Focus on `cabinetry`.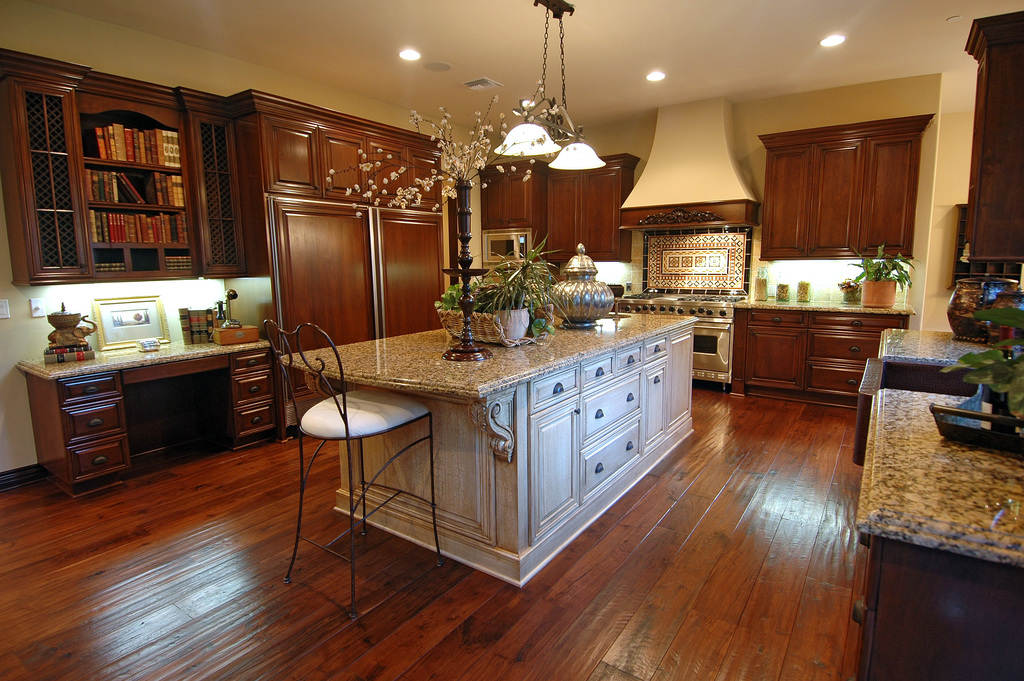
Focused at select_region(92, 248, 128, 277).
